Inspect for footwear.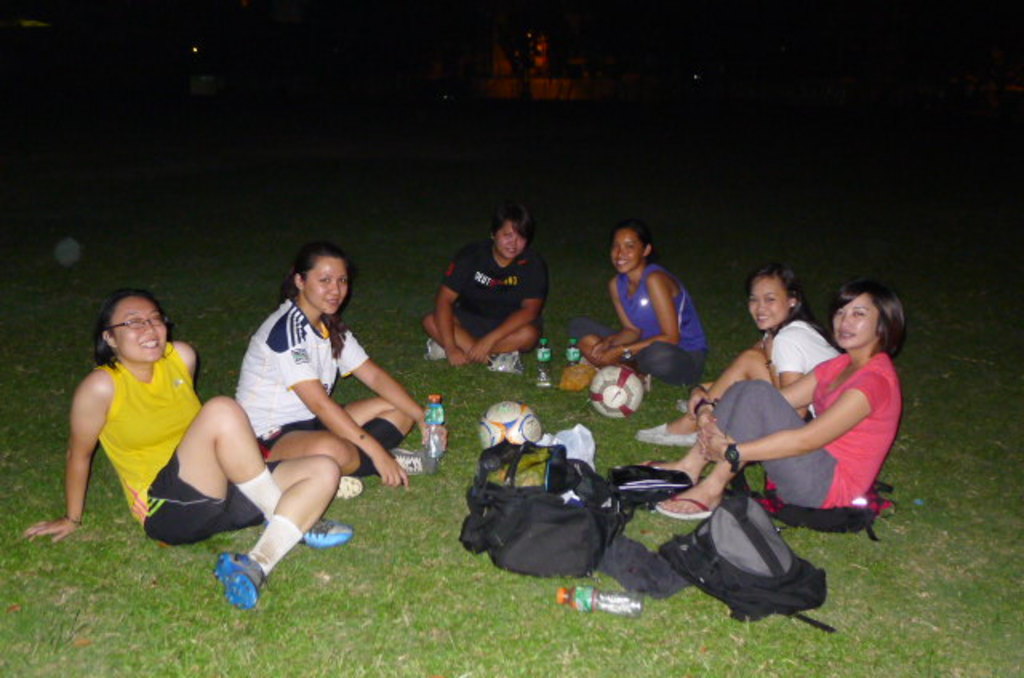
Inspection: crop(653, 489, 717, 516).
